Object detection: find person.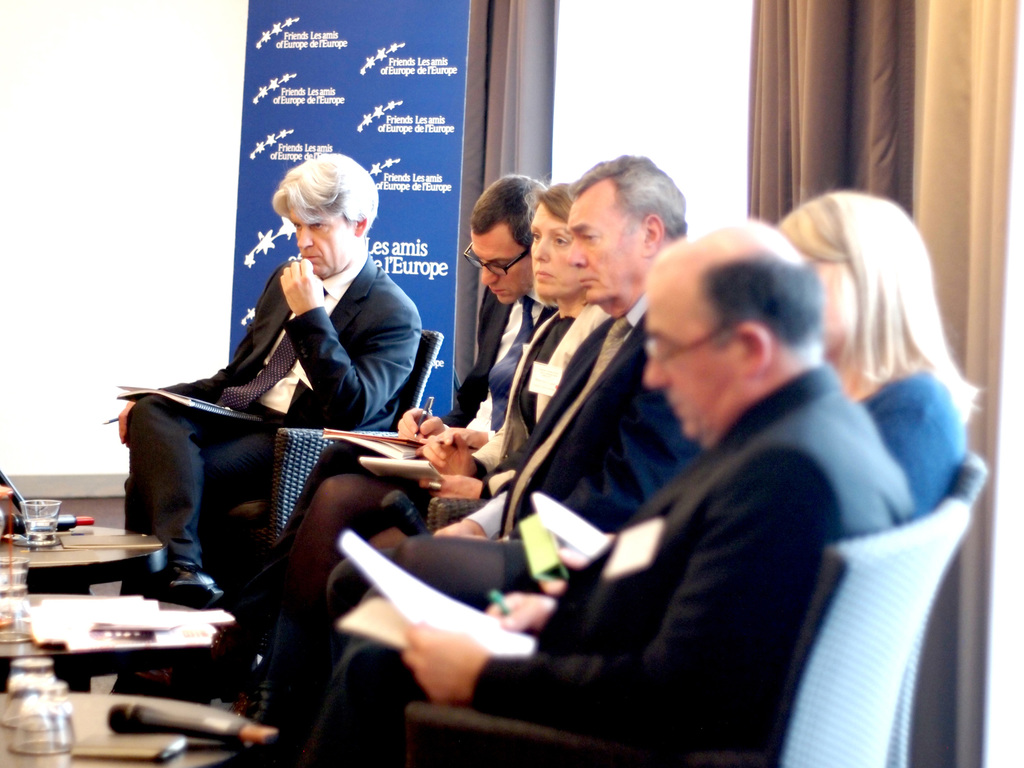
rect(178, 166, 445, 595).
